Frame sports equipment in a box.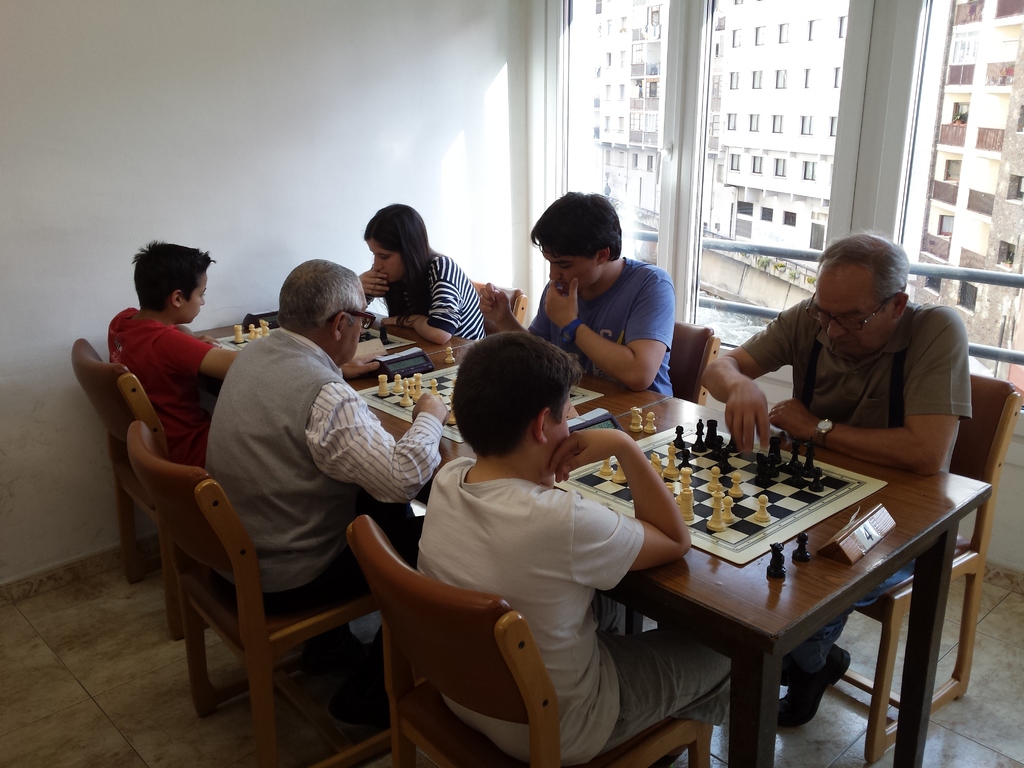
crop(445, 341, 459, 364).
